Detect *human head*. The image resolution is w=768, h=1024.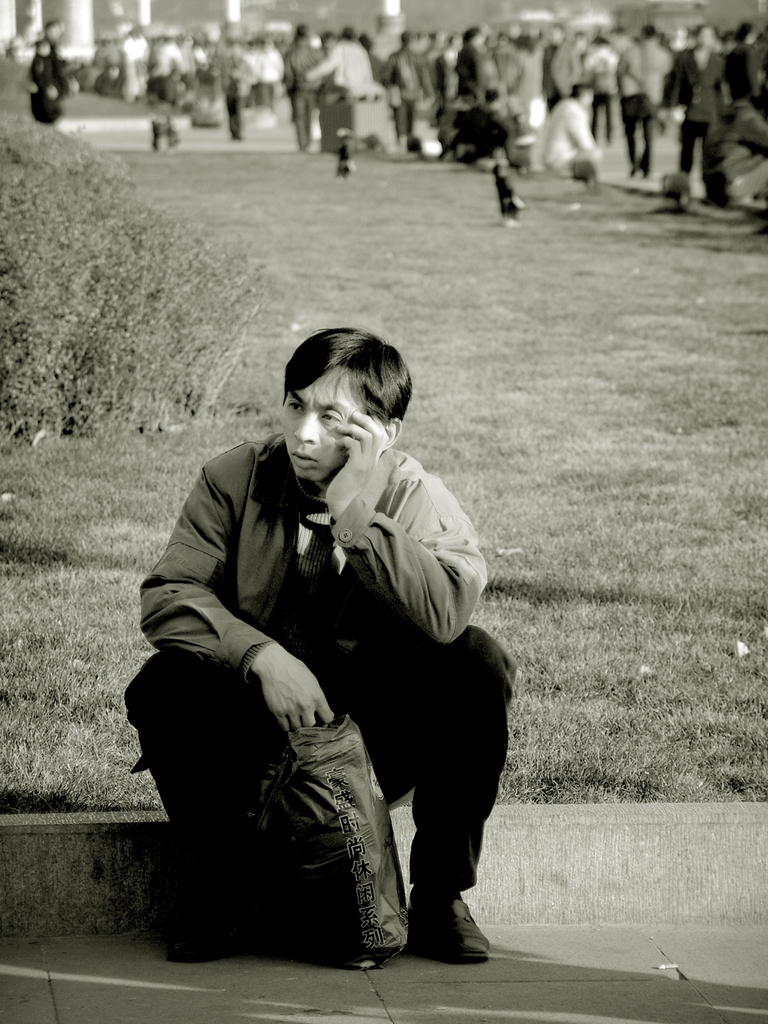
region(464, 20, 480, 44).
